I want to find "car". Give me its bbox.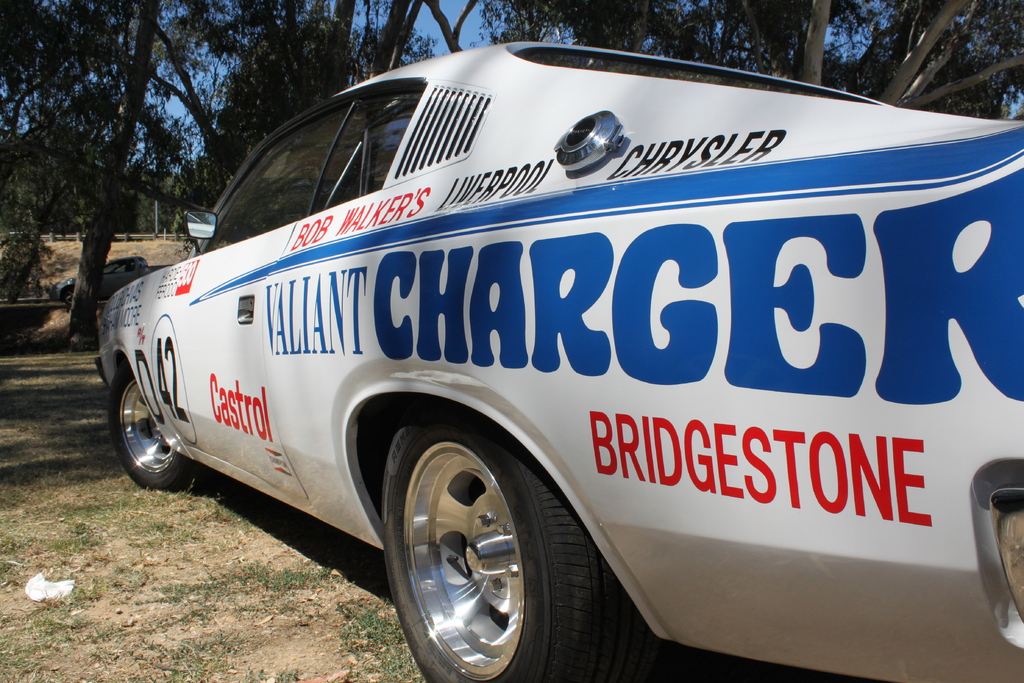
box(52, 254, 170, 304).
